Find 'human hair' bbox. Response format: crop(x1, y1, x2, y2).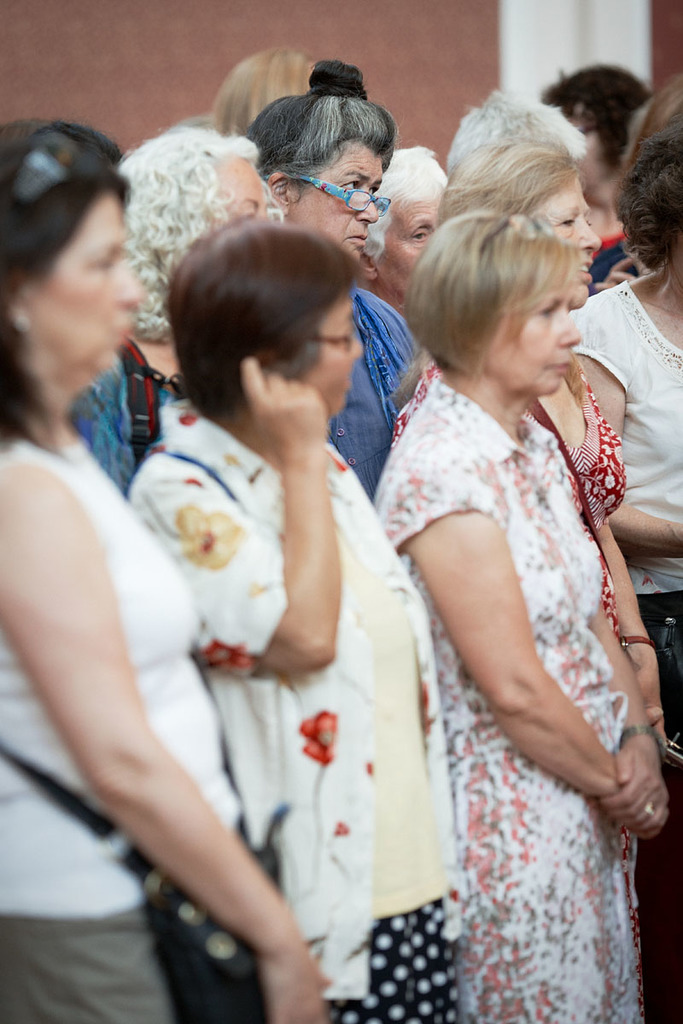
crop(0, 132, 131, 448).
